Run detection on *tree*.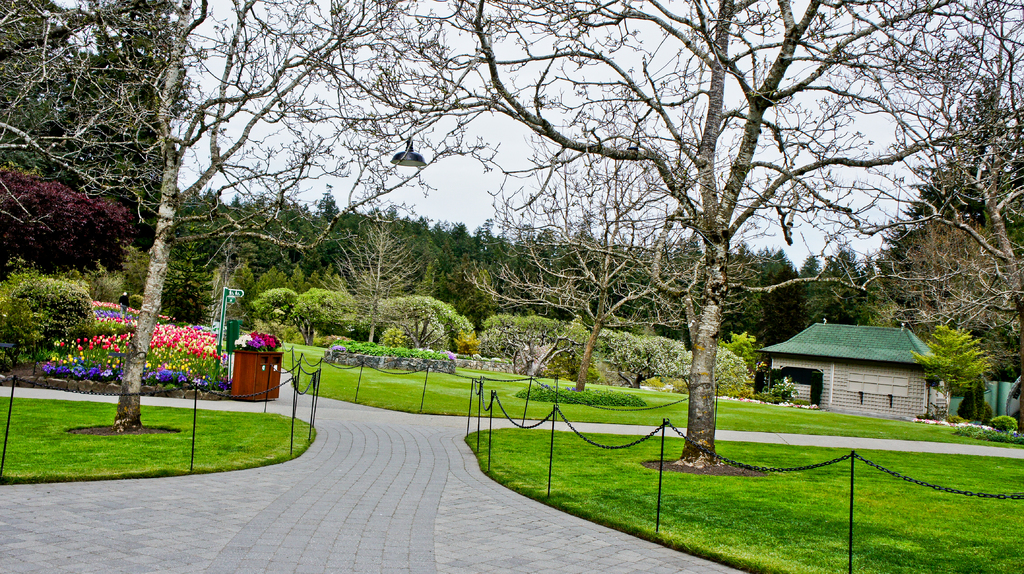
Result: bbox(0, 255, 114, 355).
